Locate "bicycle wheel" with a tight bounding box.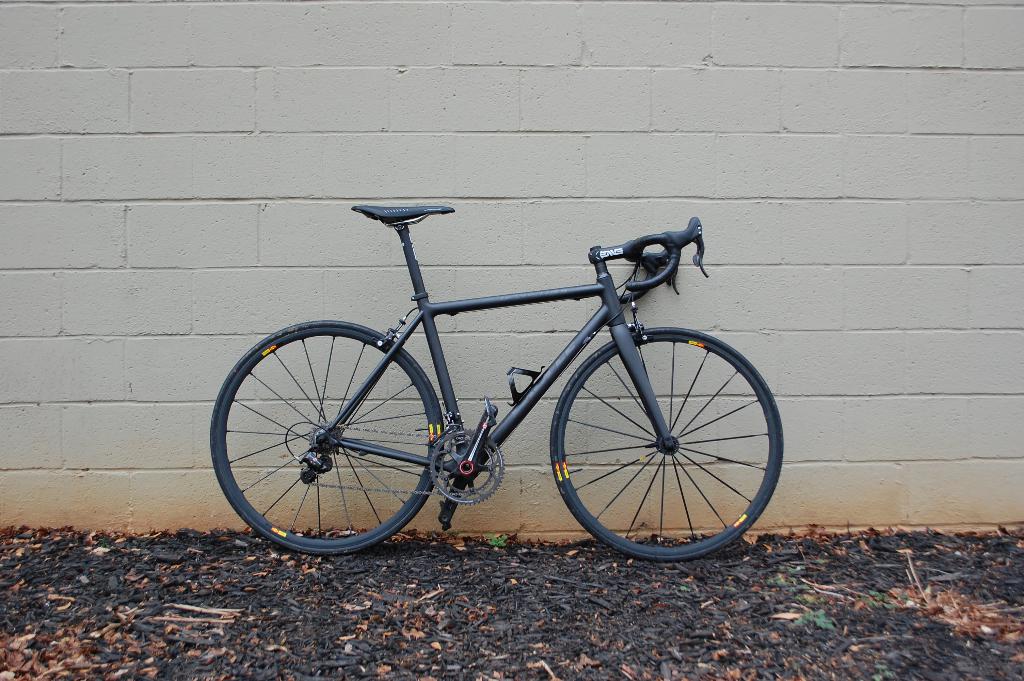
x1=209 y1=316 x2=462 y2=563.
